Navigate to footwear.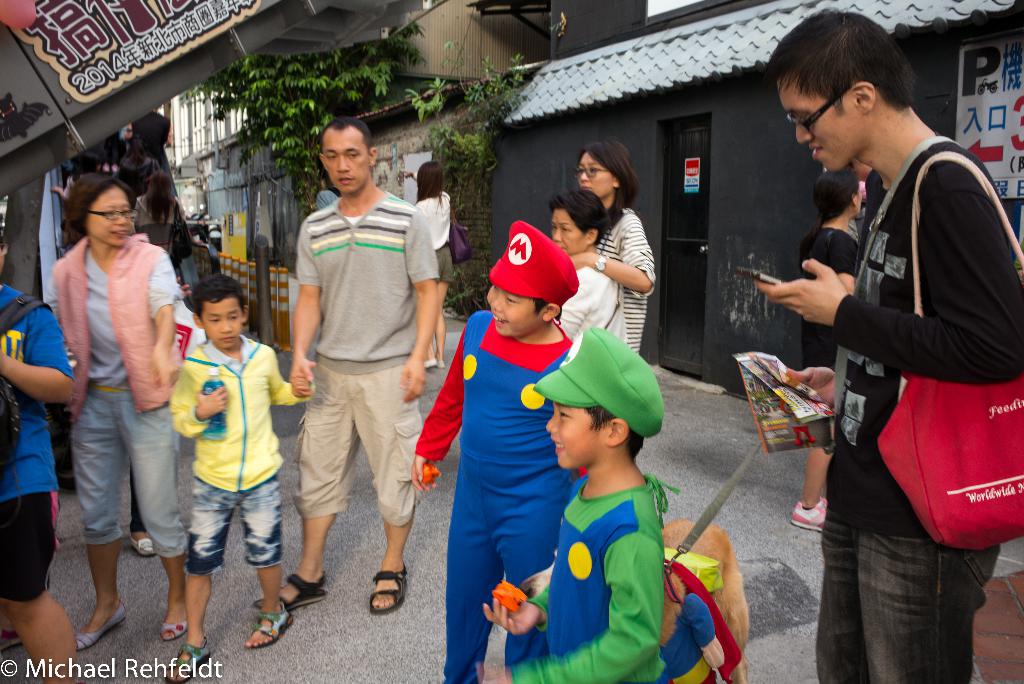
Navigation target: <region>367, 561, 405, 619</region>.
